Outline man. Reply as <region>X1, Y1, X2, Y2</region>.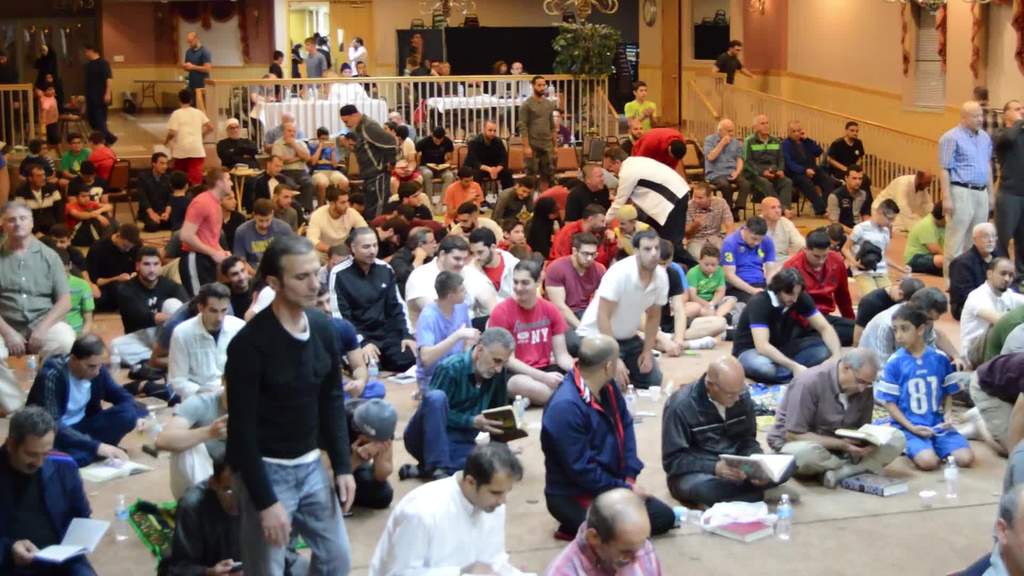
<region>777, 122, 836, 209</region>.
